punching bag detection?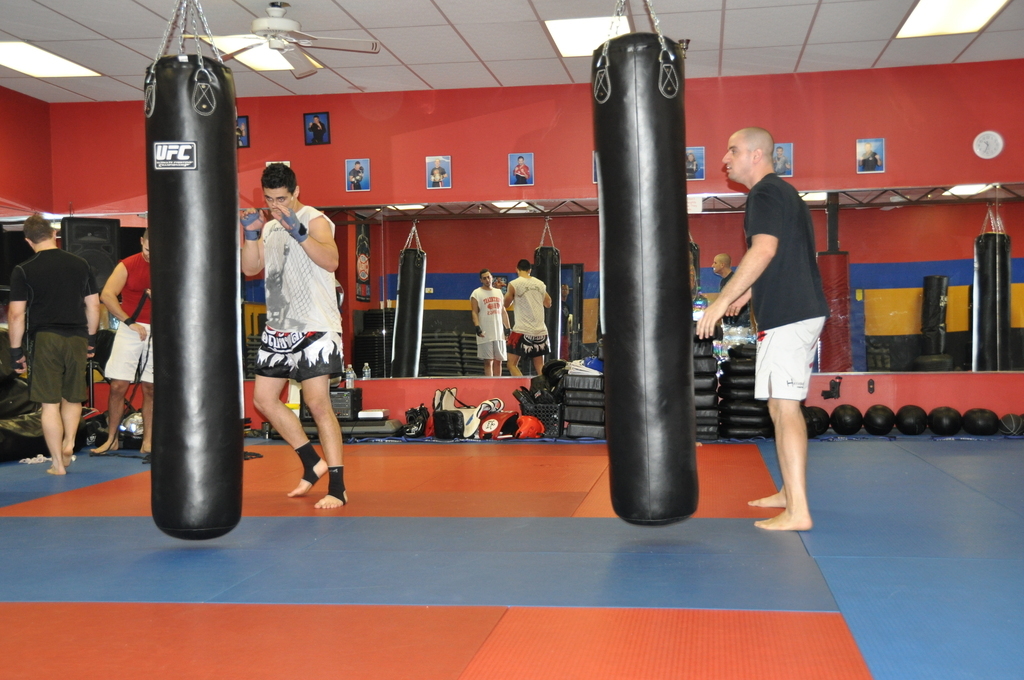
rect(589, 31, 684, 531)
